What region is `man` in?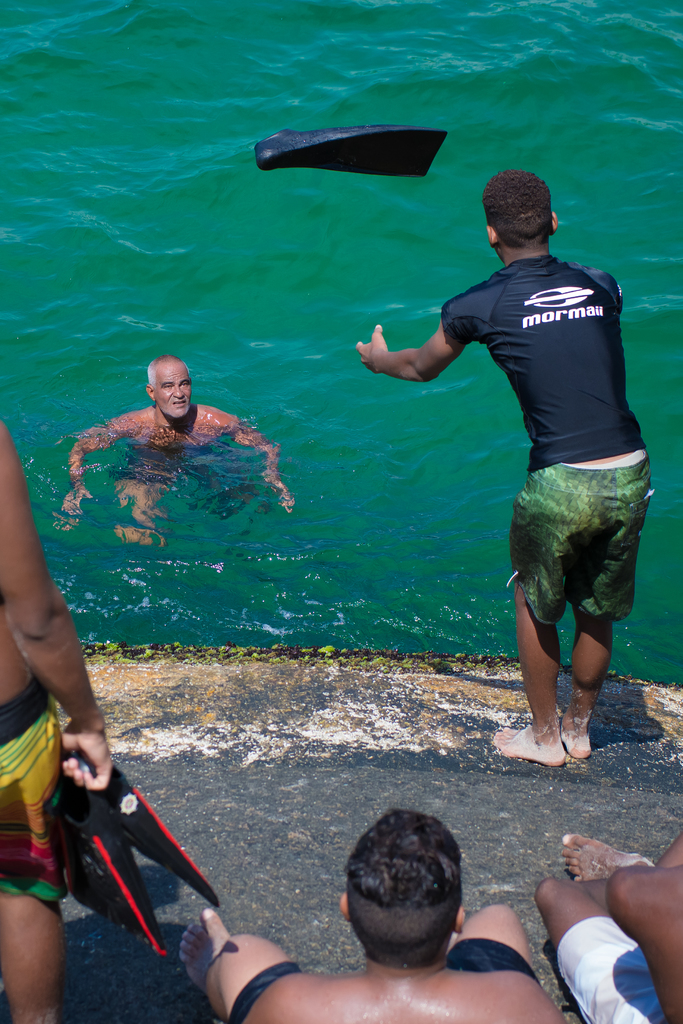
62,352,292,552.
